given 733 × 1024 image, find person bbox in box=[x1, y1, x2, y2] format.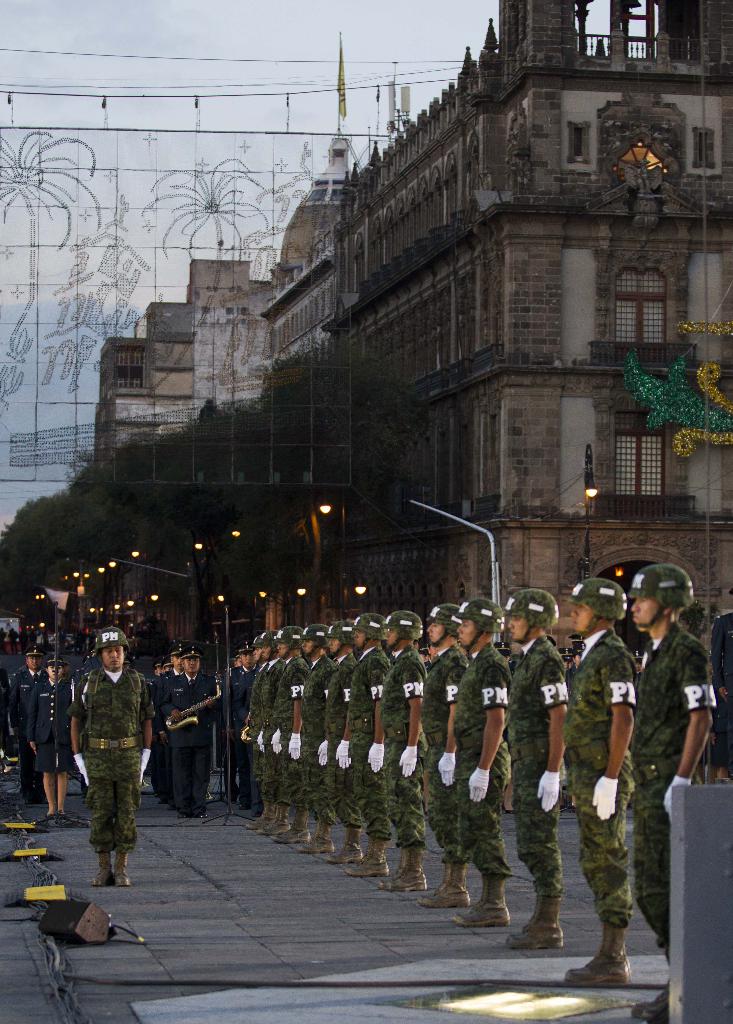
box=[148, 662, 167, 685].
